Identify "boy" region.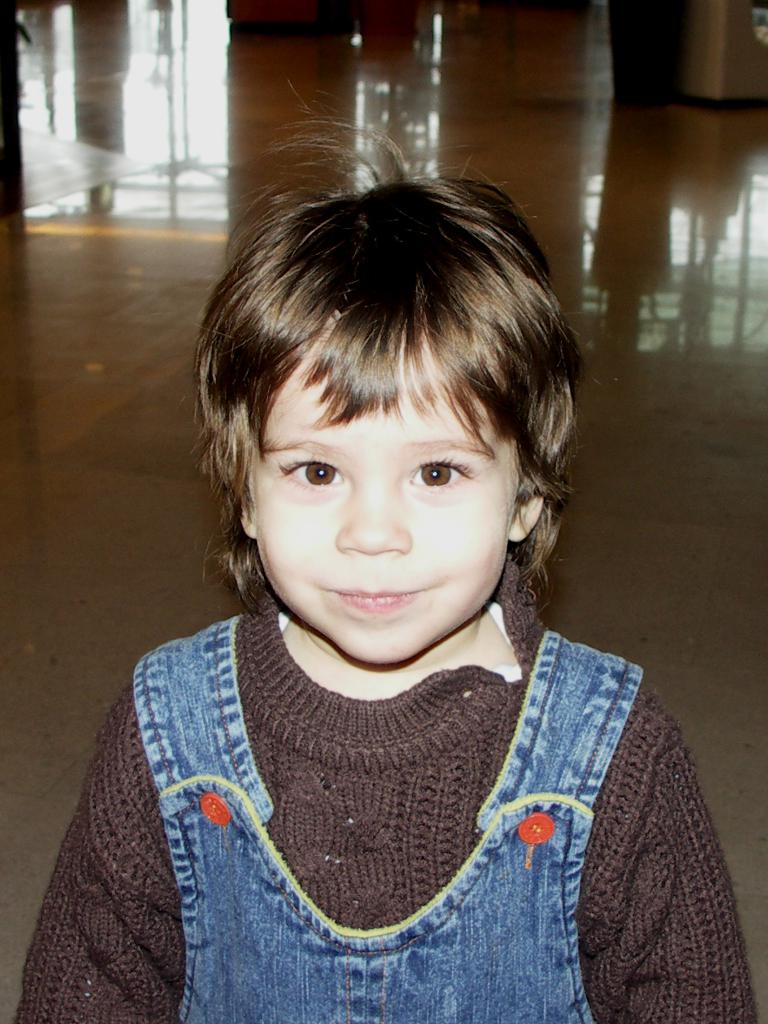
Region: 129:145:669:988.
